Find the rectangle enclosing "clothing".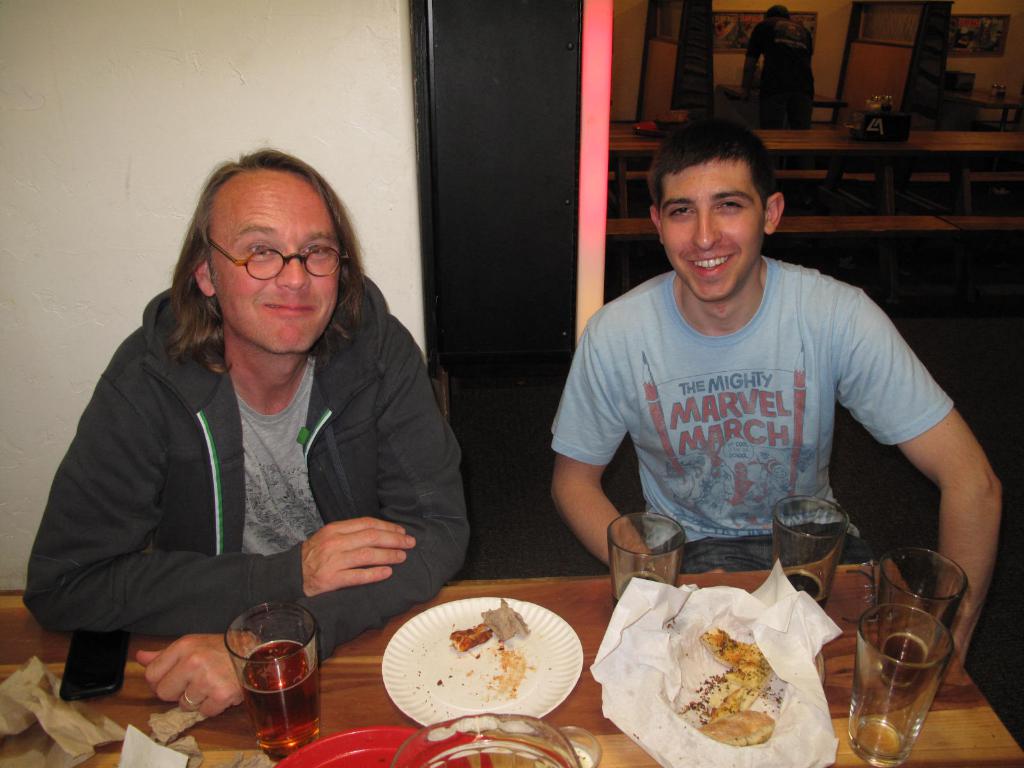
pyautogui.locateOnScreen(12, 265, 472, 668).
